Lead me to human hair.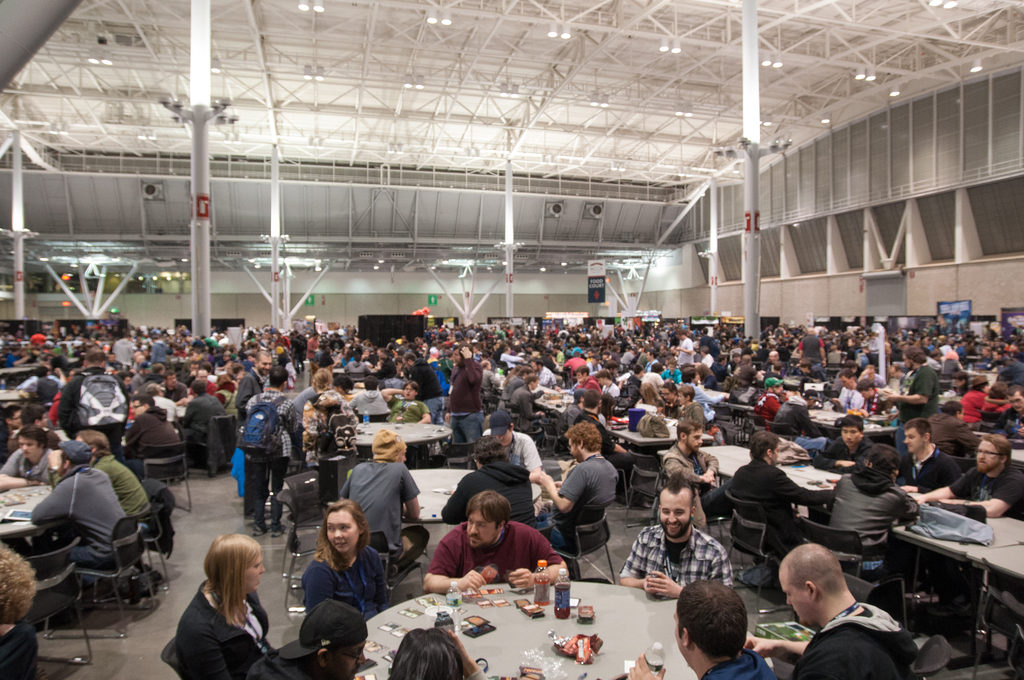
Lead to Rect(17, 427, 49, 450).
